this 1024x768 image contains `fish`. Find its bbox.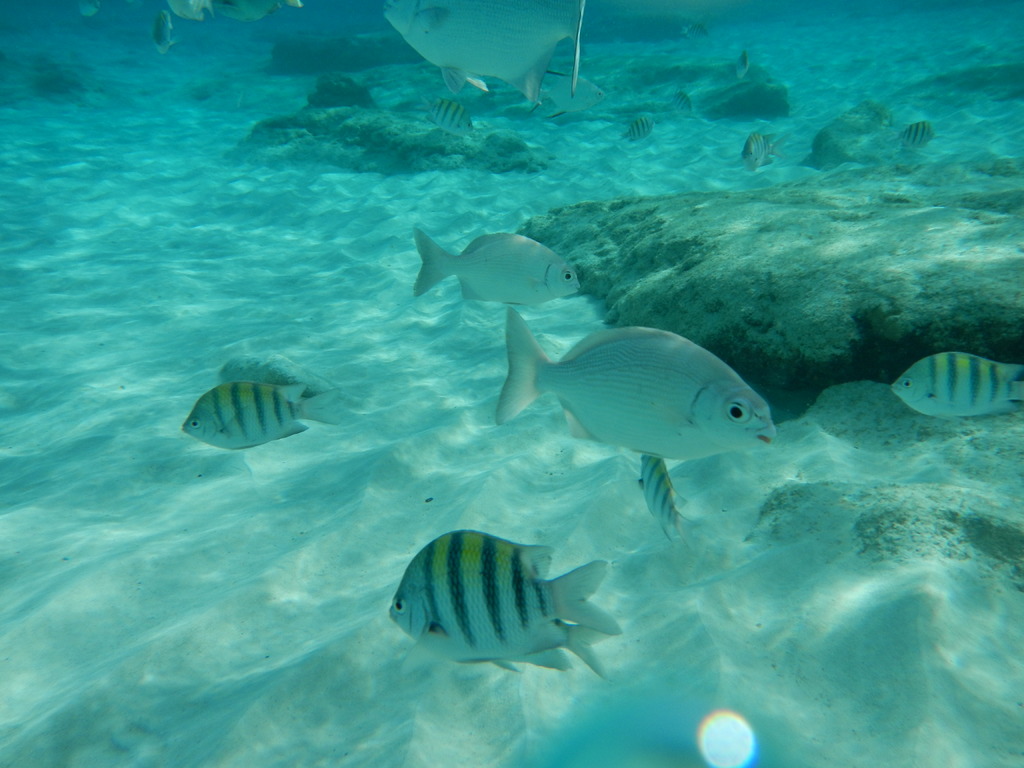
bbox(732, 45, 749, 81).
